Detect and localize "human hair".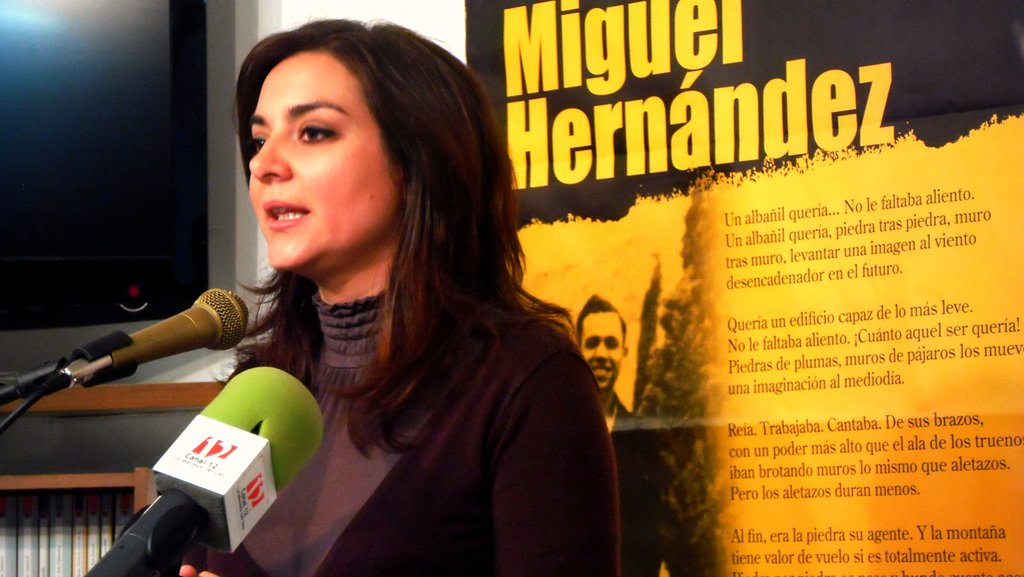
Localized at 230, 54, 581, 480.
